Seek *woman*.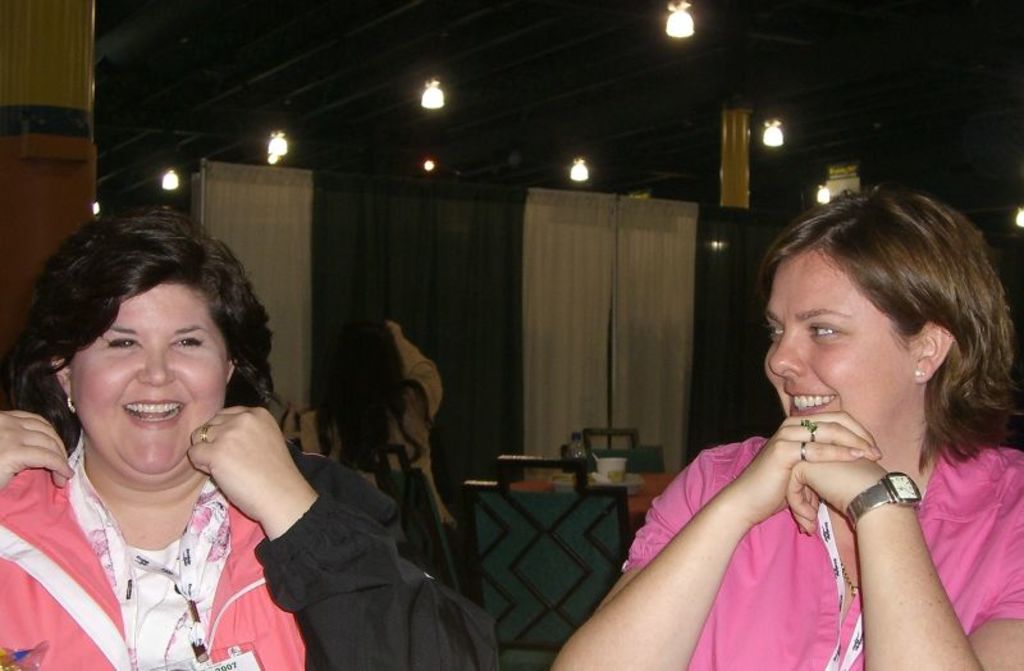
<box>288,309,466,583</box>.
